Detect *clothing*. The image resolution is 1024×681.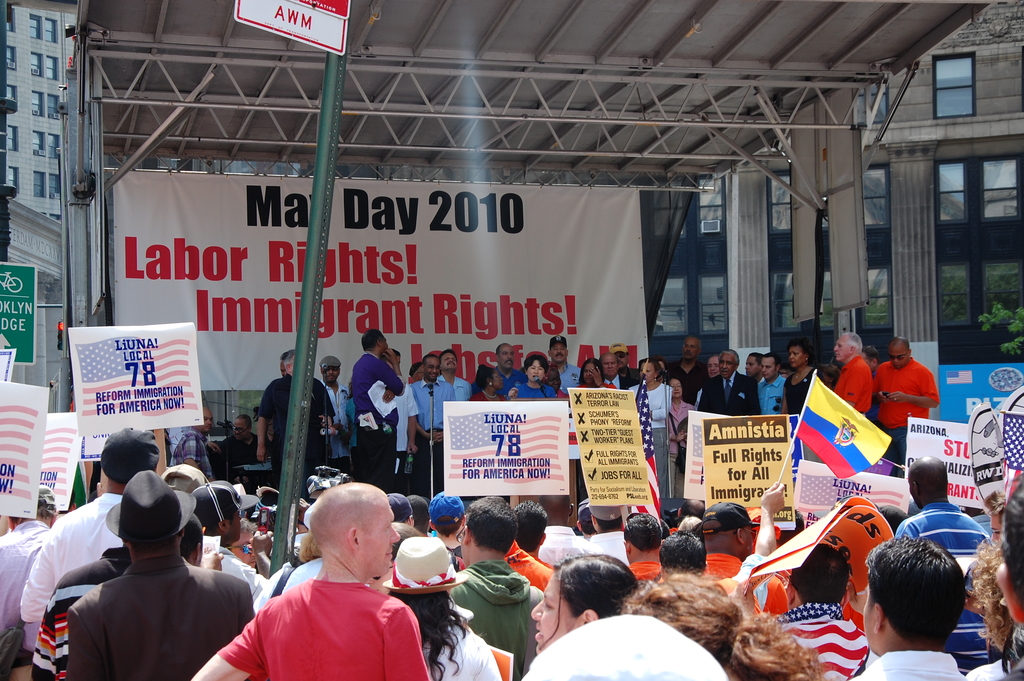
<box>262,375,341,511</box>.
